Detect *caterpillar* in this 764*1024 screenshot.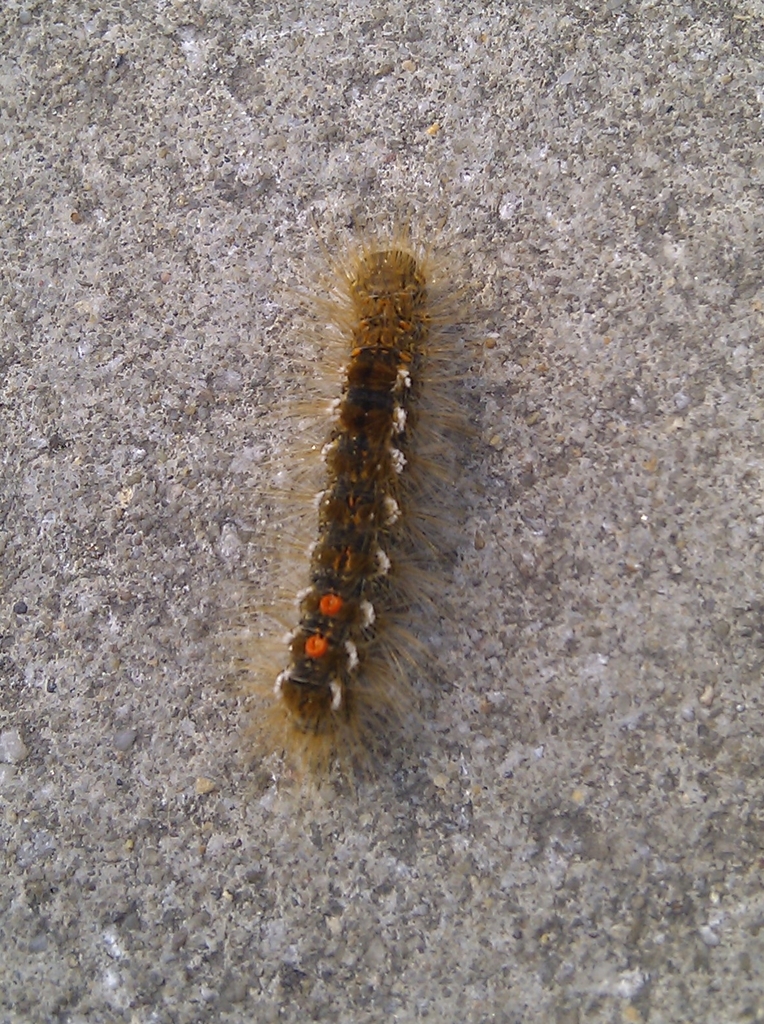
Detection: 232 227 478 788.
